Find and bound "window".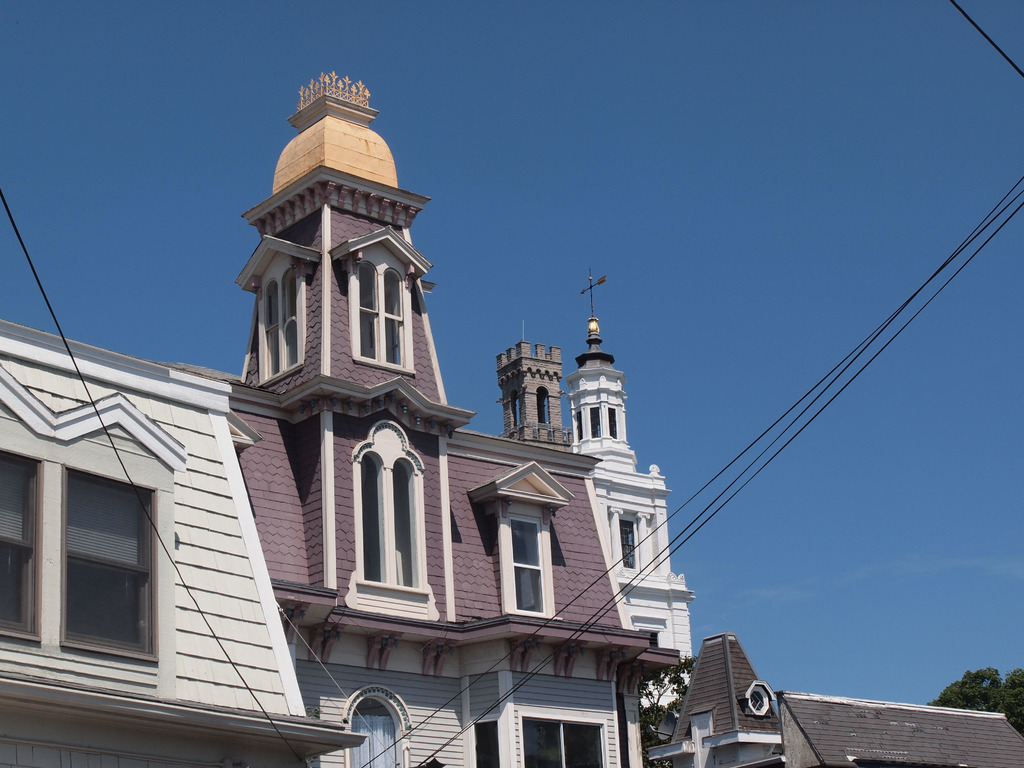
Bound: left=515, top=719, right=604, bottom=767.
